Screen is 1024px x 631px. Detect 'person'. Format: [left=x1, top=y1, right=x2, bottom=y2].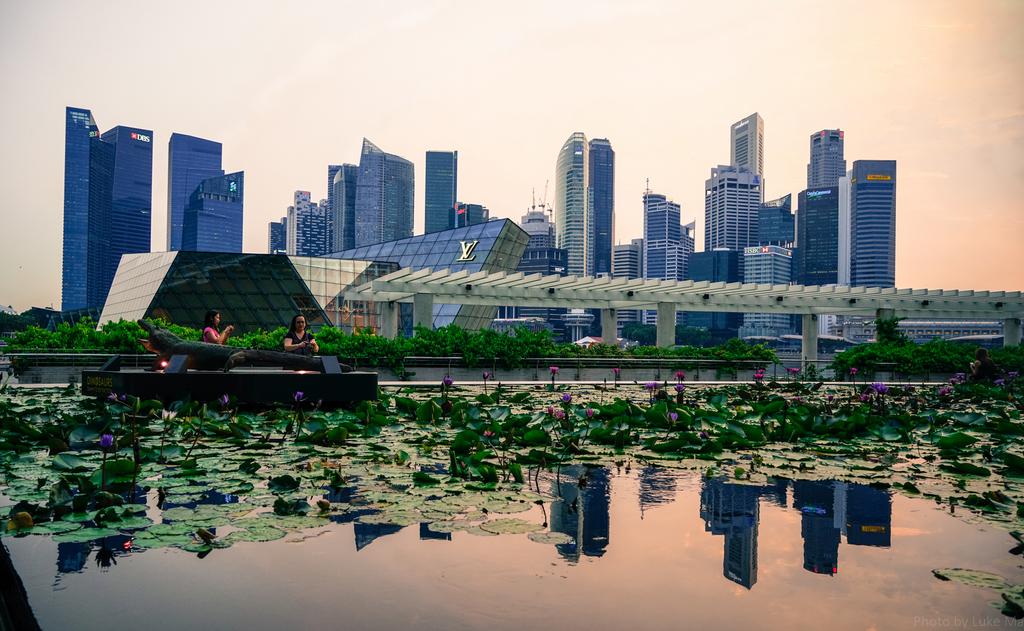
[left=967, top=347, right=998, bottom=382].
